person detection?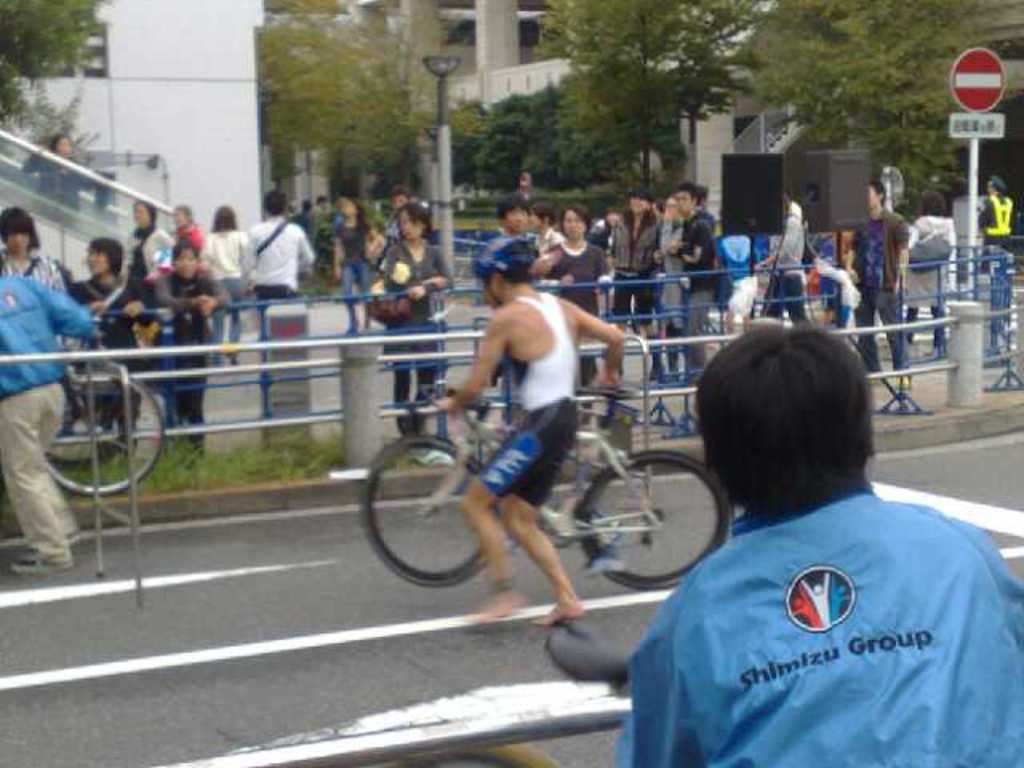
<bbox>970, 171, 1016, 266</bbox>
